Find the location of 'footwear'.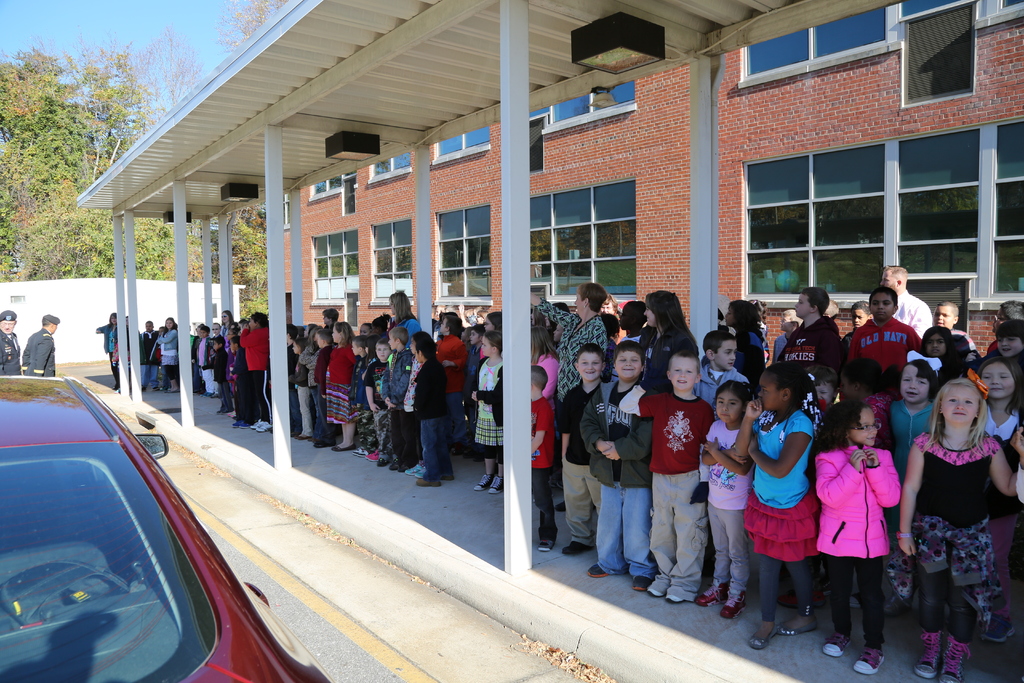
Location: 366:451:379:462.
